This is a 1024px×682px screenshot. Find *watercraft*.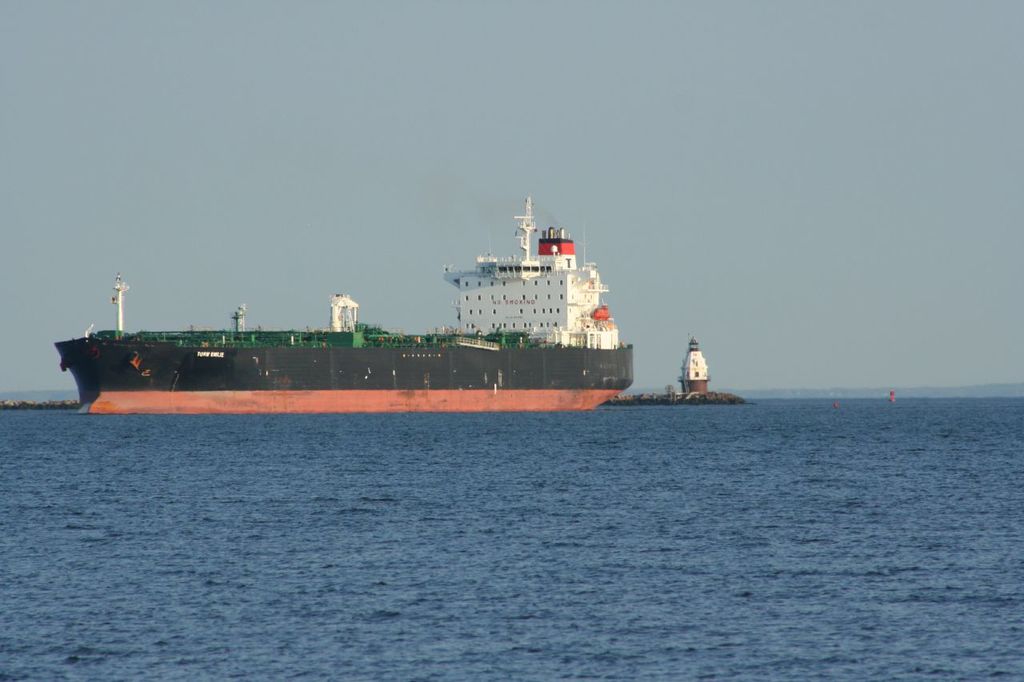
Bounding box: {"left": 71, "top": 191, "right": 644, "bottom": 411}.
